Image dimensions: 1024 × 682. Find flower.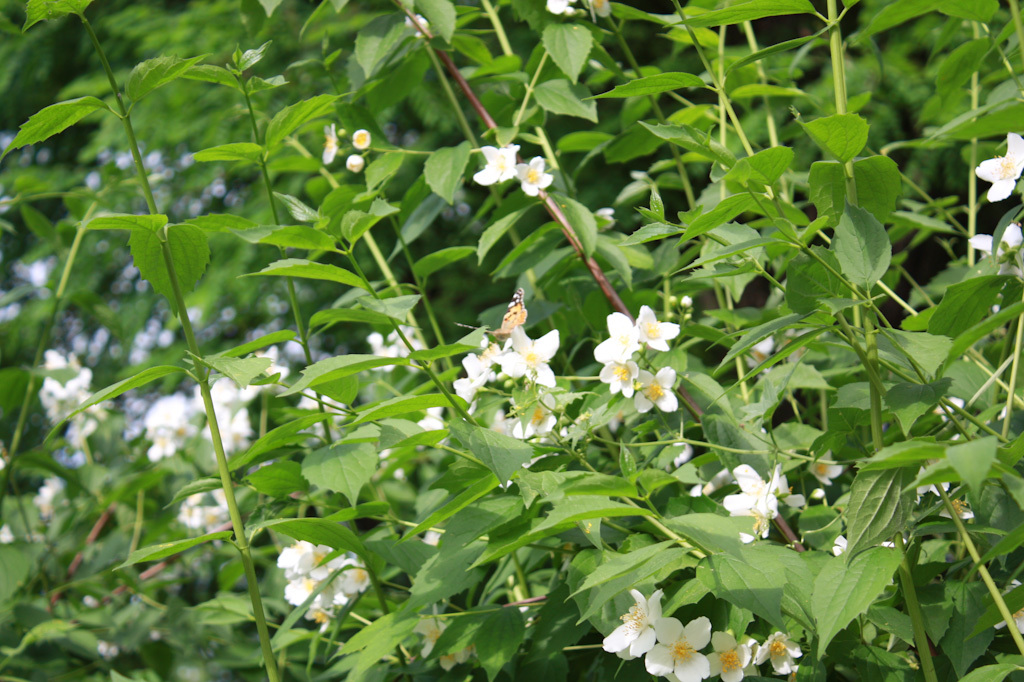
829/531/900/570.
